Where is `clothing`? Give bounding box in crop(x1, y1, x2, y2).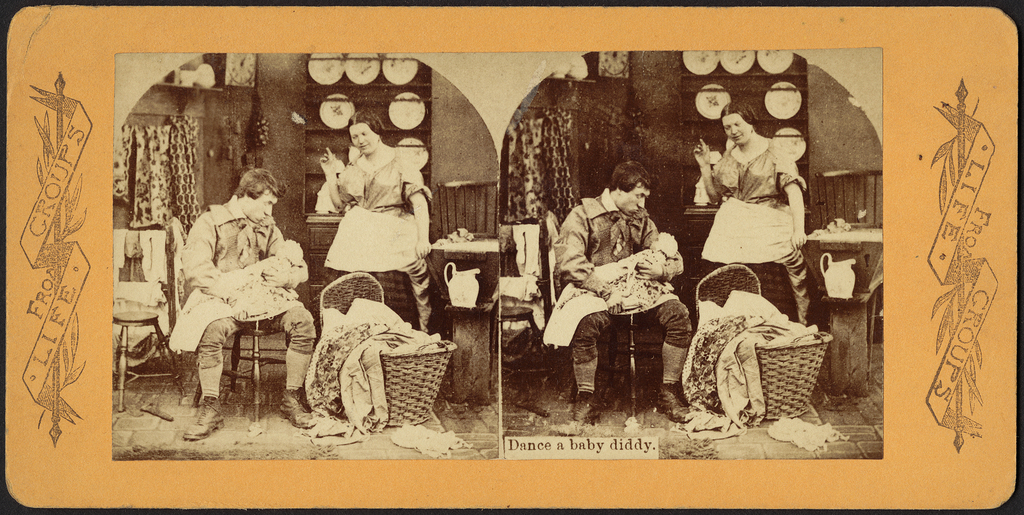
crop(700, 136, 822, 328).
